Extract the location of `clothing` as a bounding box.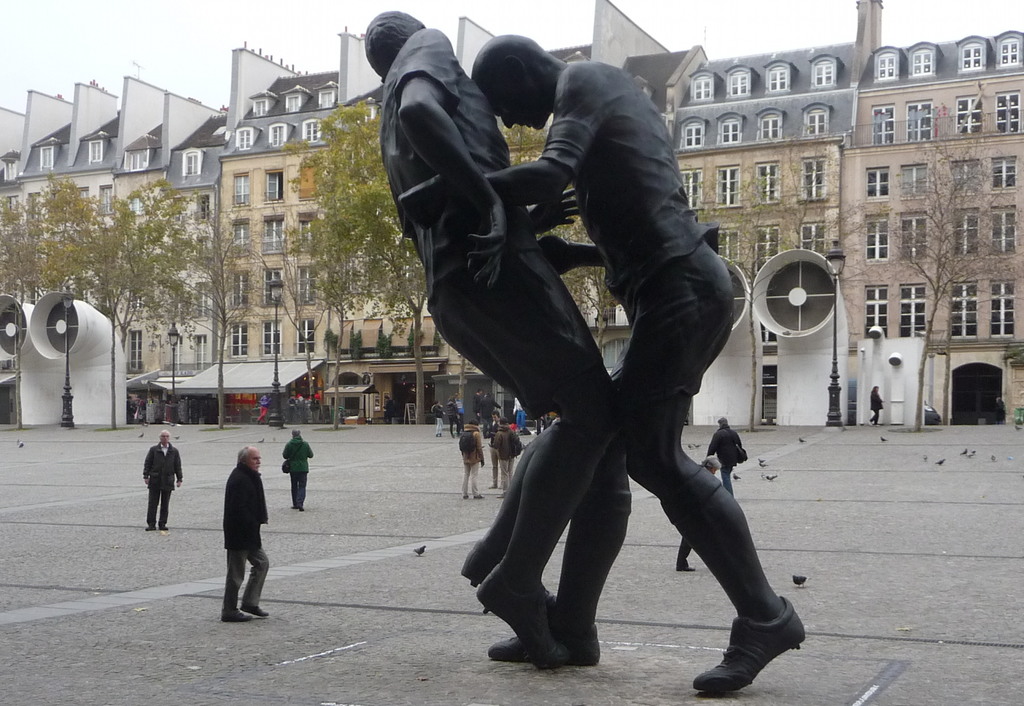
rect(446, 397, 462, 431).
